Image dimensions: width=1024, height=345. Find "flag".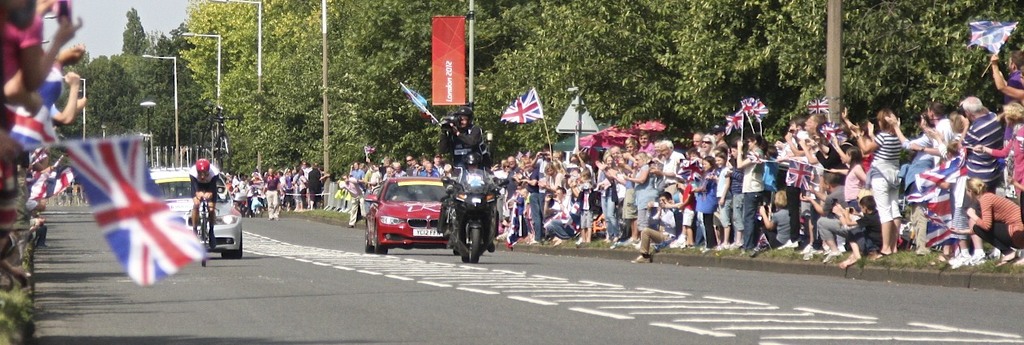
(x1=811, y1=98, x2=836, y2=114).
